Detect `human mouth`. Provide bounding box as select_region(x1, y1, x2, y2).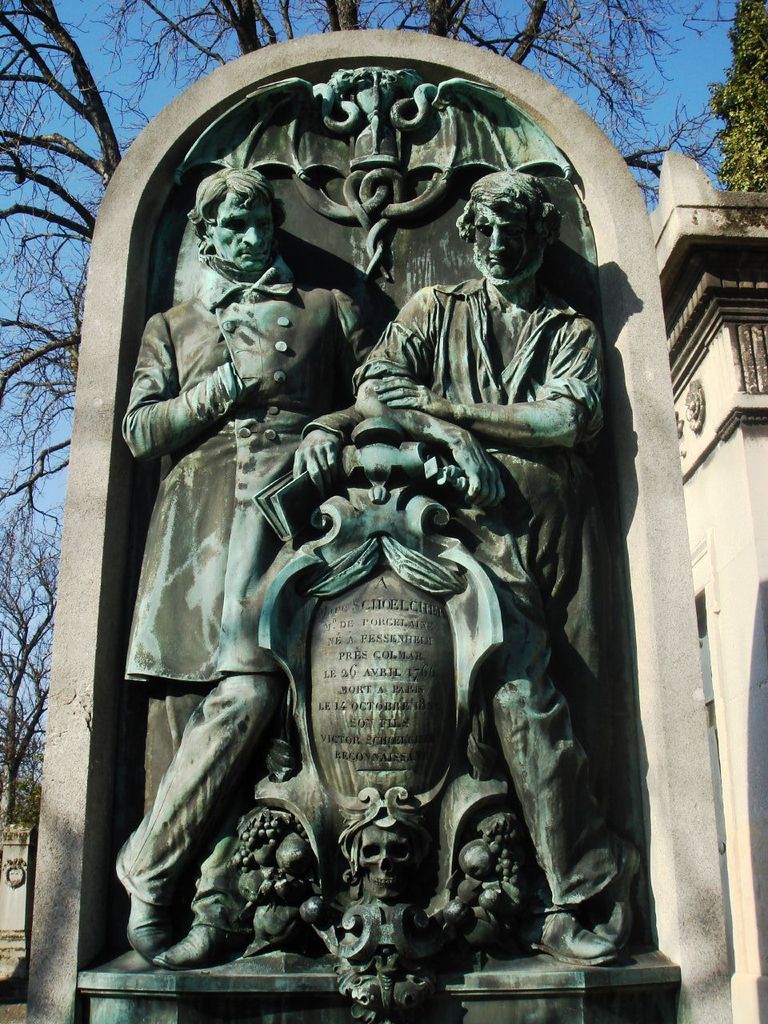
select_region(234, 248, 270, 262).
